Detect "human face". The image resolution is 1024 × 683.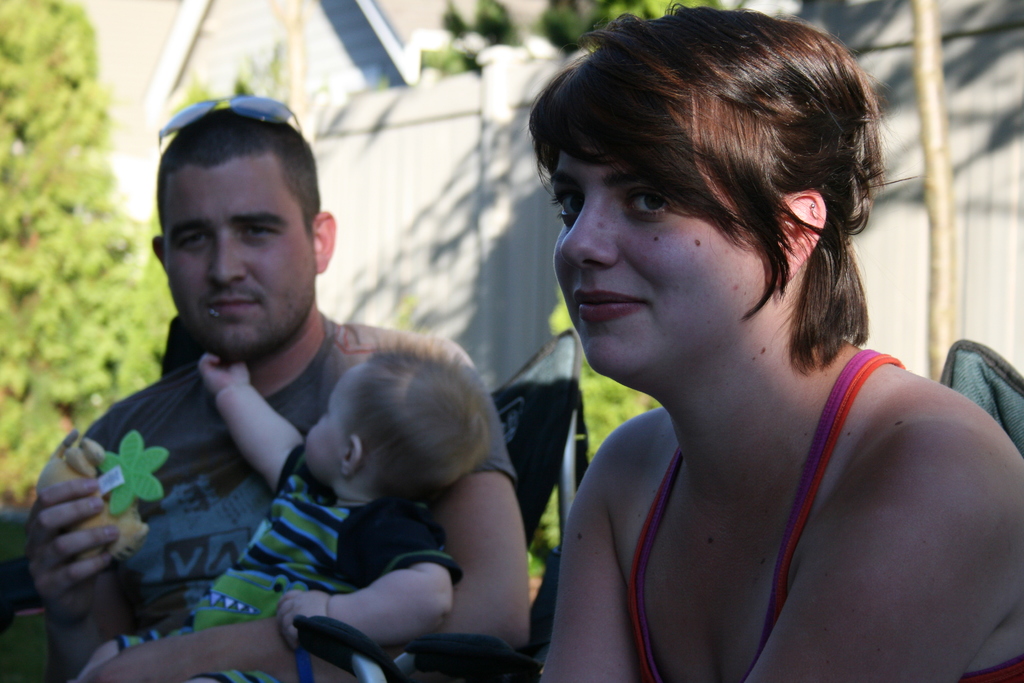
Rect(548, 153, 771, 378).
